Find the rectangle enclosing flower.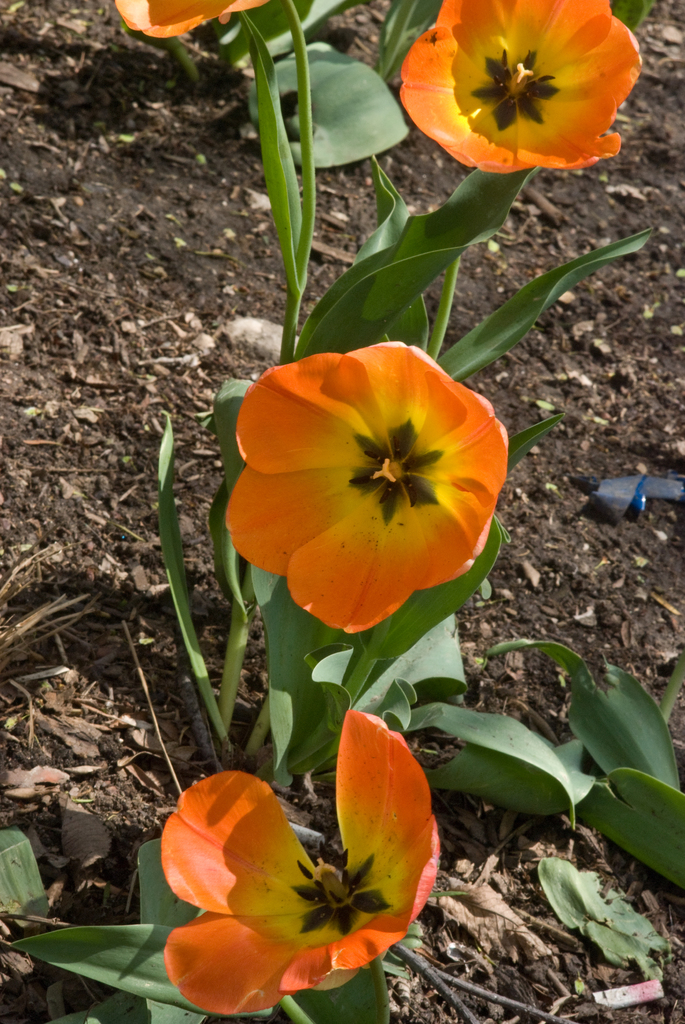
select_region(221, 333, 533, 637).
